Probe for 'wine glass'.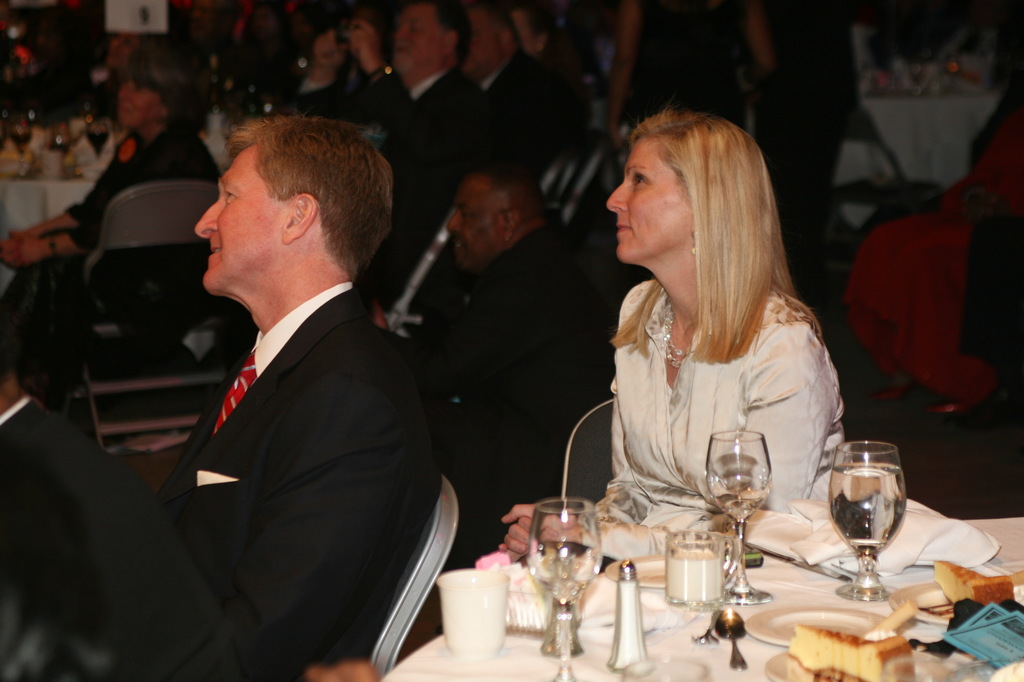
Probe result: 702,434,771,608.
